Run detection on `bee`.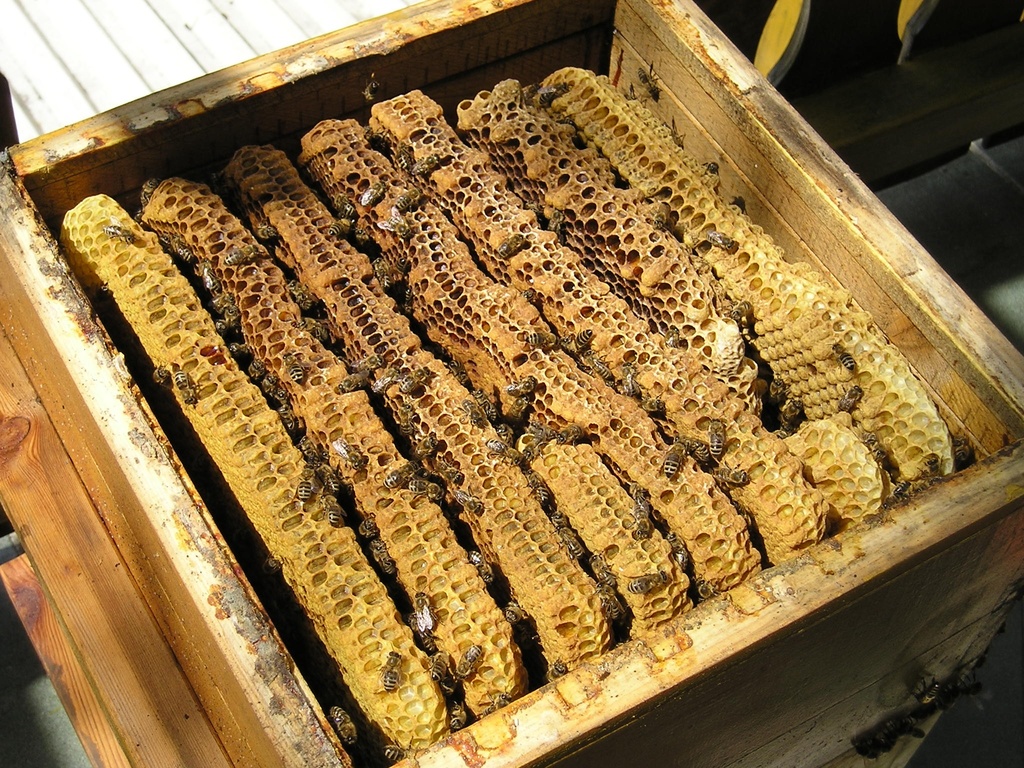
Result: [449, 490, 483, 514].
